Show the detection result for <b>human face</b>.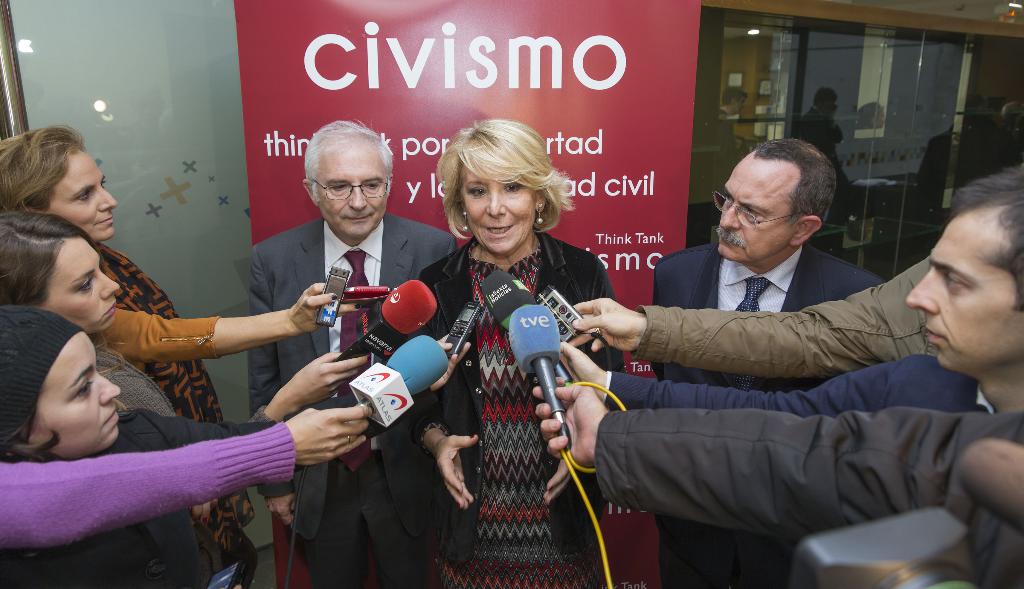
[x1=33, y1=332, x2=122, y2=456].
